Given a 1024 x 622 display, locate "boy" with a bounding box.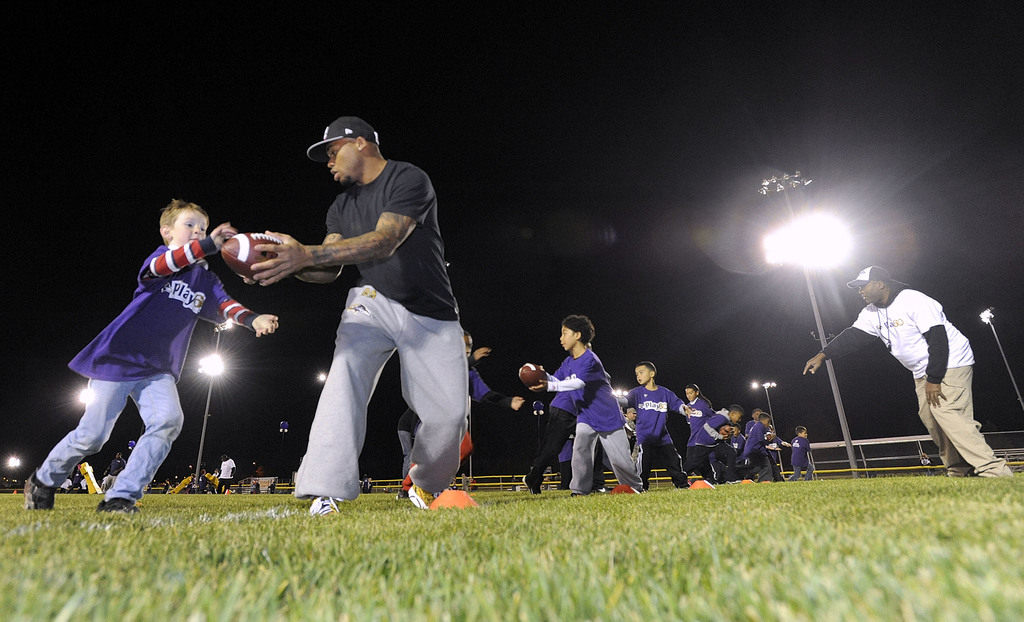
Located: x1=396 y1=330 x2=524 y2=500.
